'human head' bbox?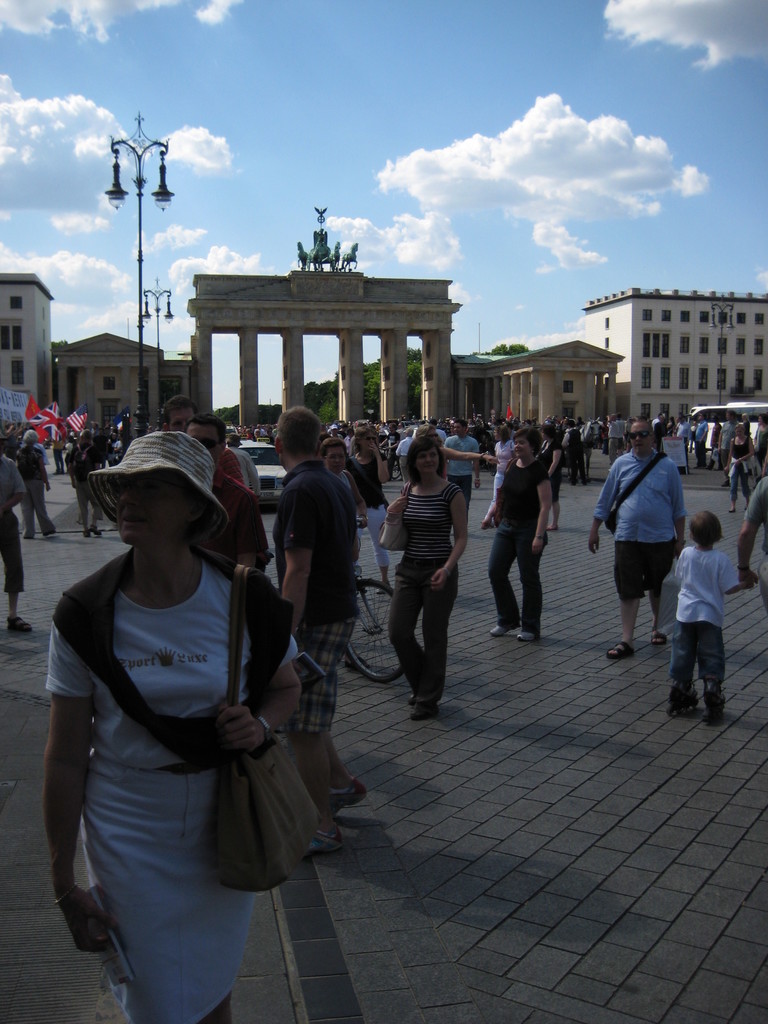
bbox(353, 428, 383, 458)
